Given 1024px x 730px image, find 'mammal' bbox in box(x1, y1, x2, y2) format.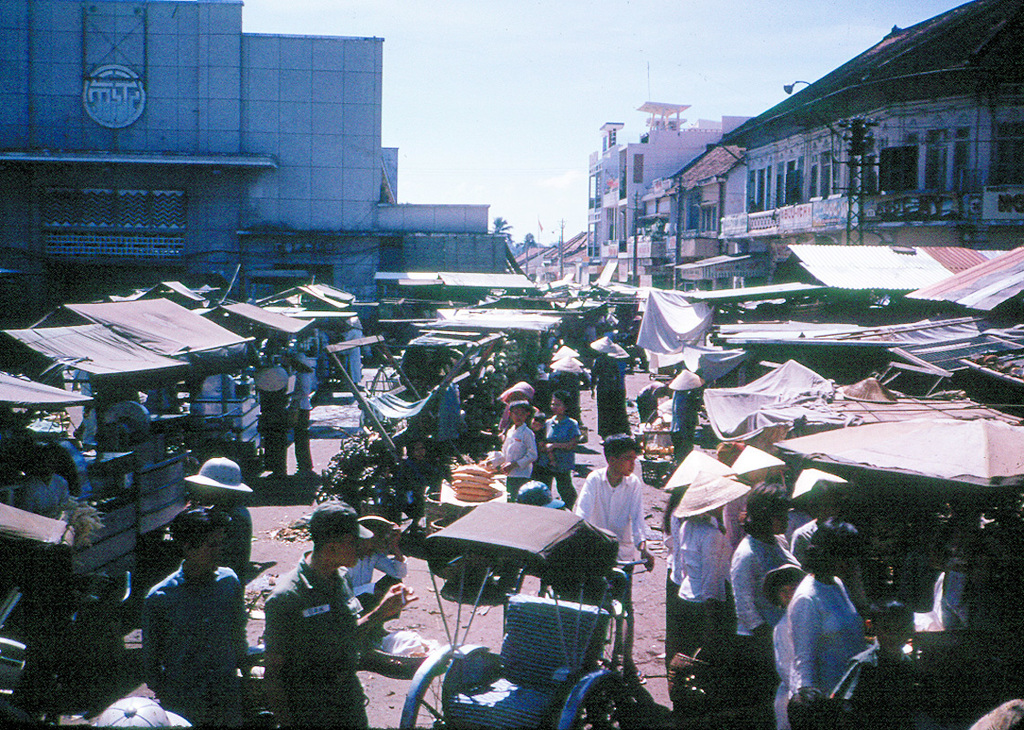
box(549, 354, 581, 426).
